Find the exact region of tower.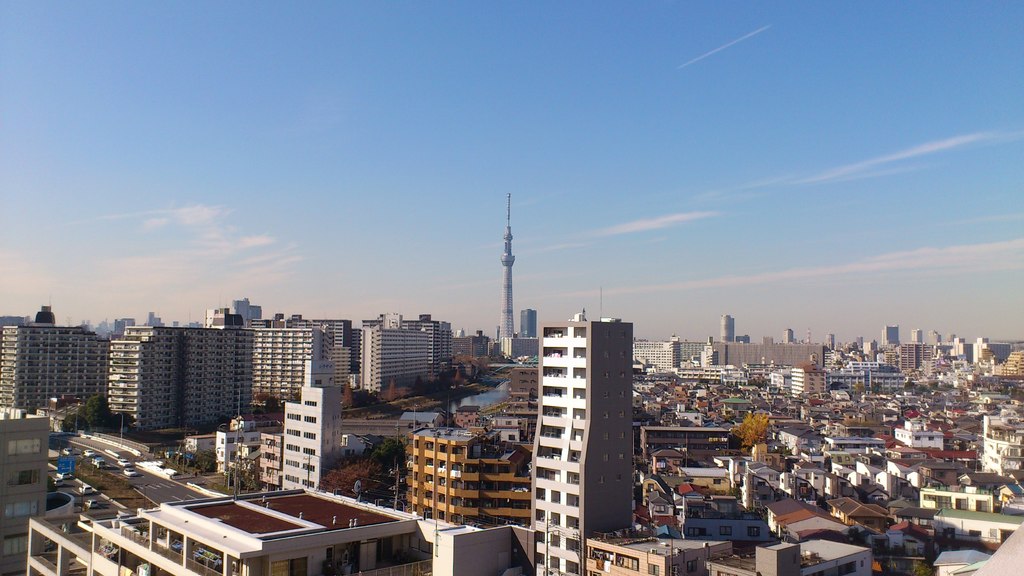
Exact region: BBox(0, 316, 109, 413).
